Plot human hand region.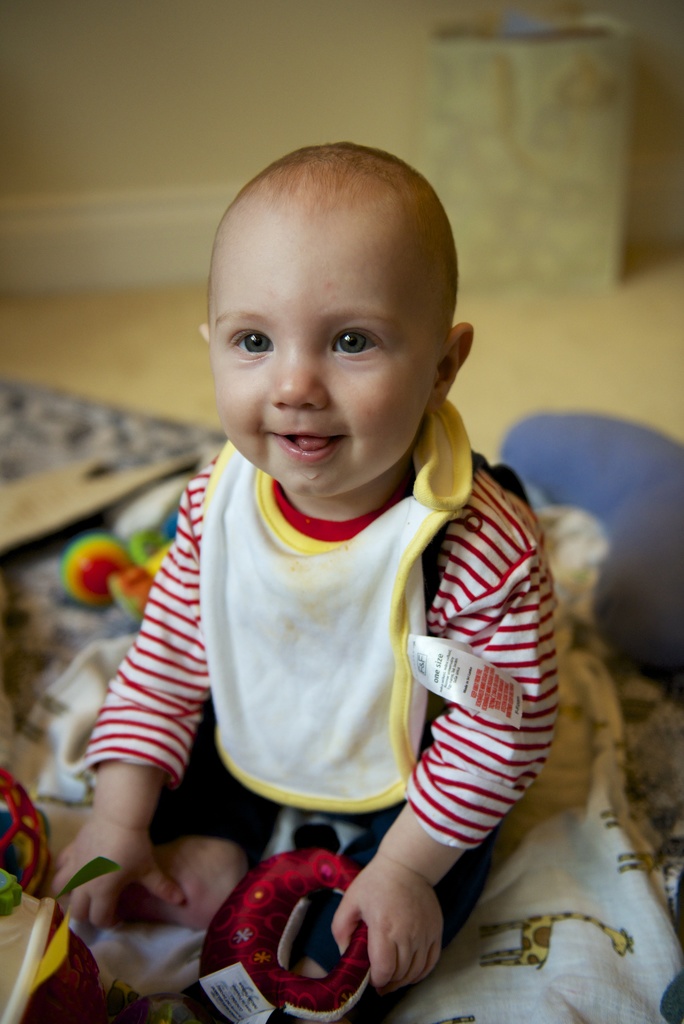
Plotted at crop(37, 816, 192, 937).
